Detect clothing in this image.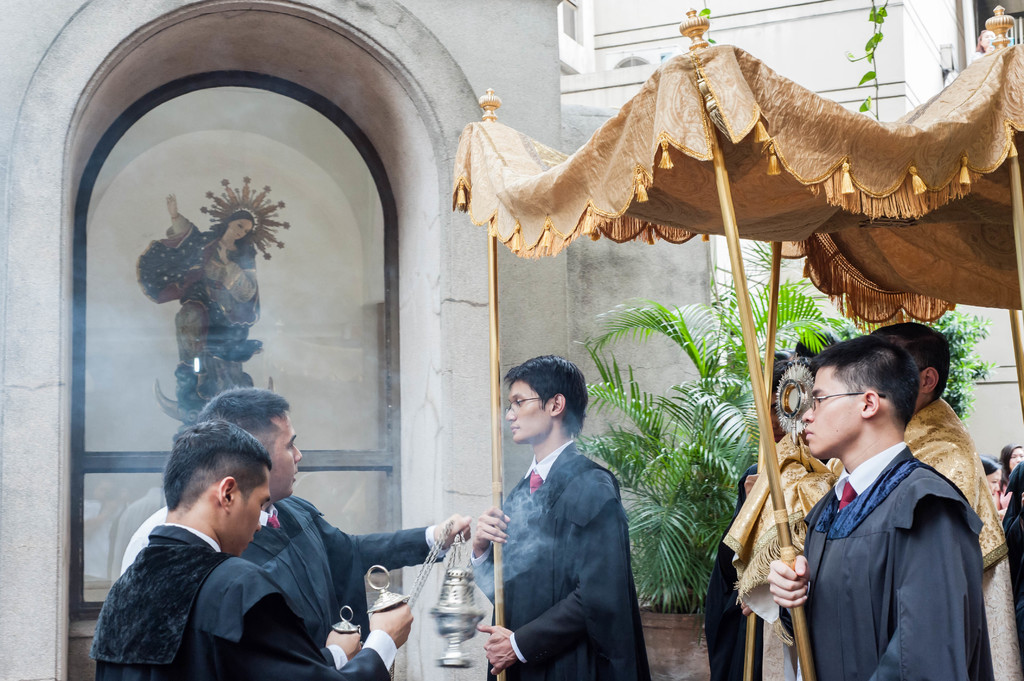
Detection: <region>778, 441, 985, 680</region>.
